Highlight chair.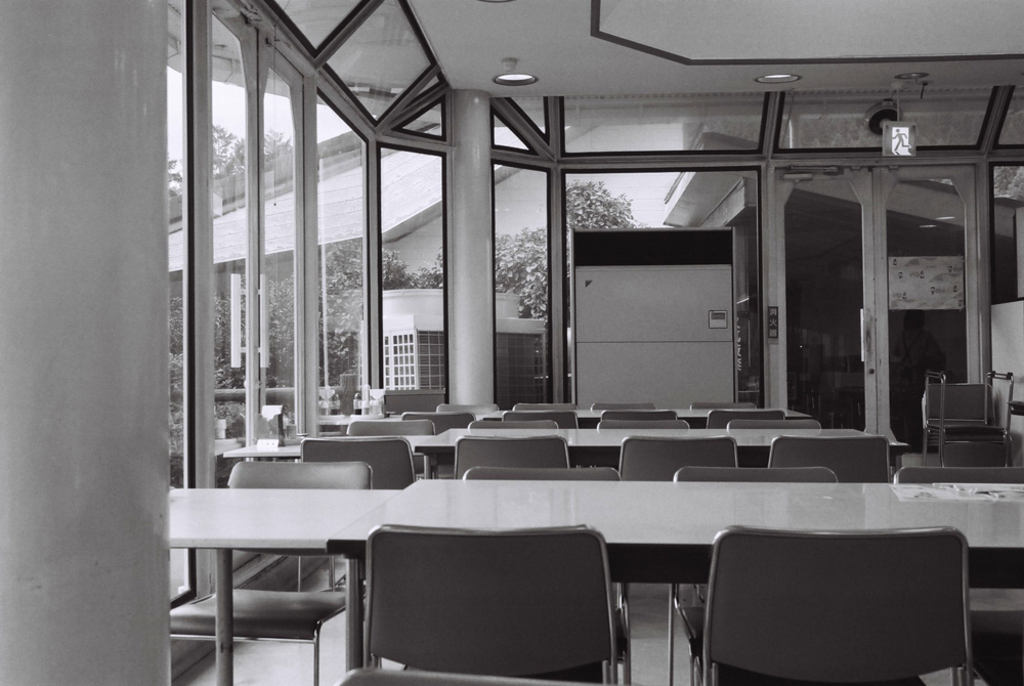
Highlighted region: <region>376, 543, 641, 685</region>.
